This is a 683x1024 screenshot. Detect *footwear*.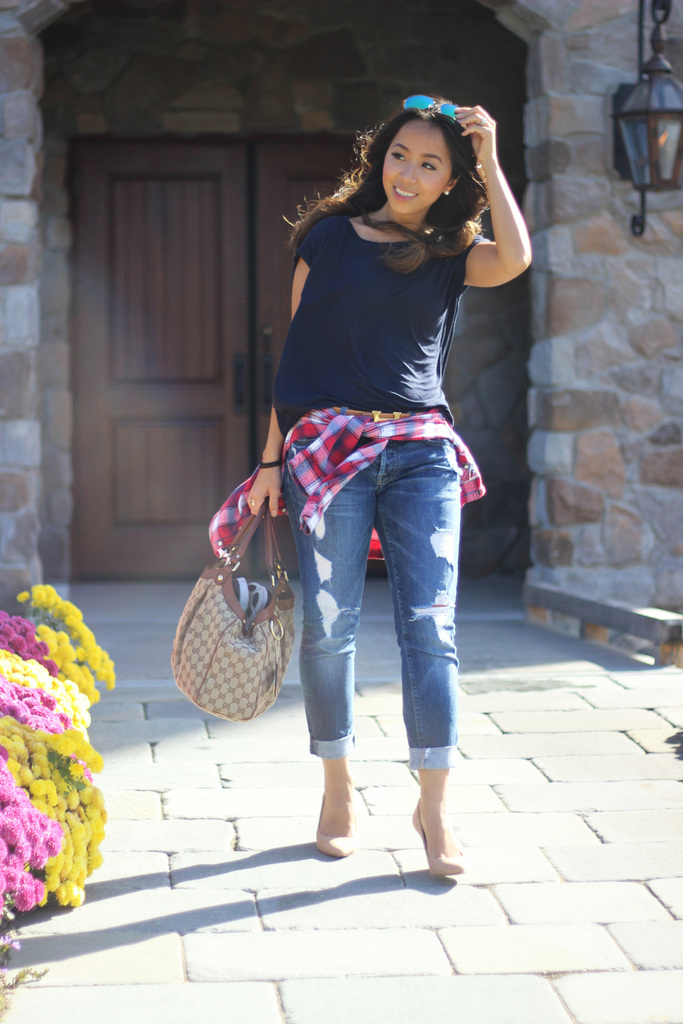
315,791,355,857.
